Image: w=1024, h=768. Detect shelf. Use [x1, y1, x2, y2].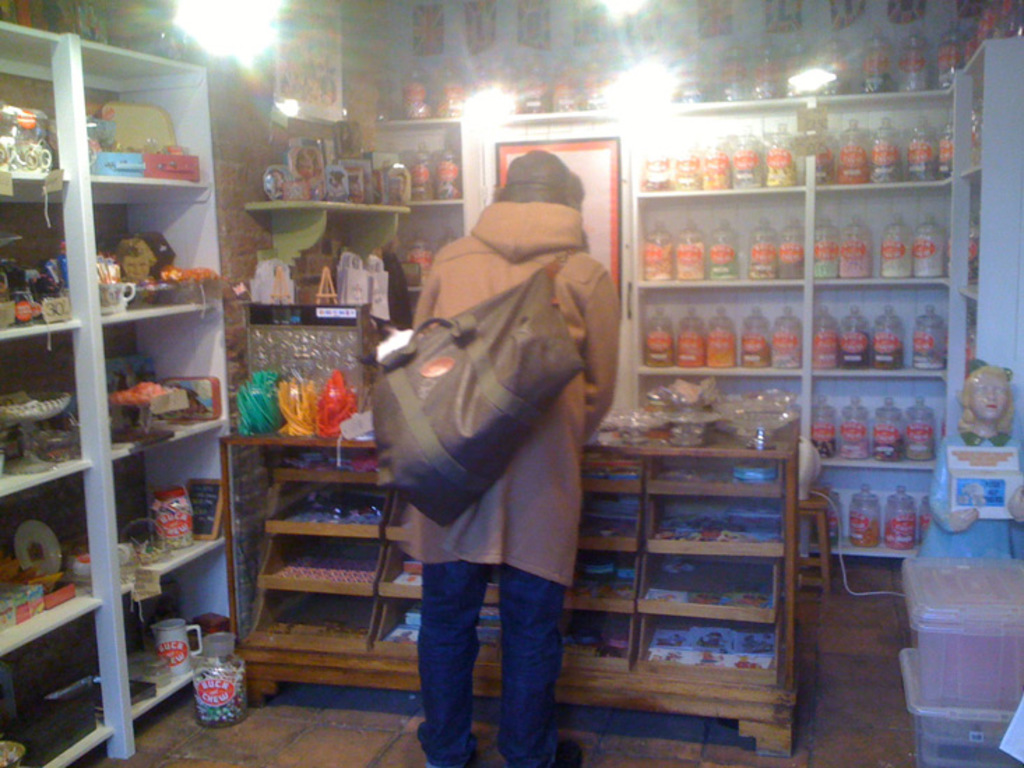
[212, 0, 331, 78].
